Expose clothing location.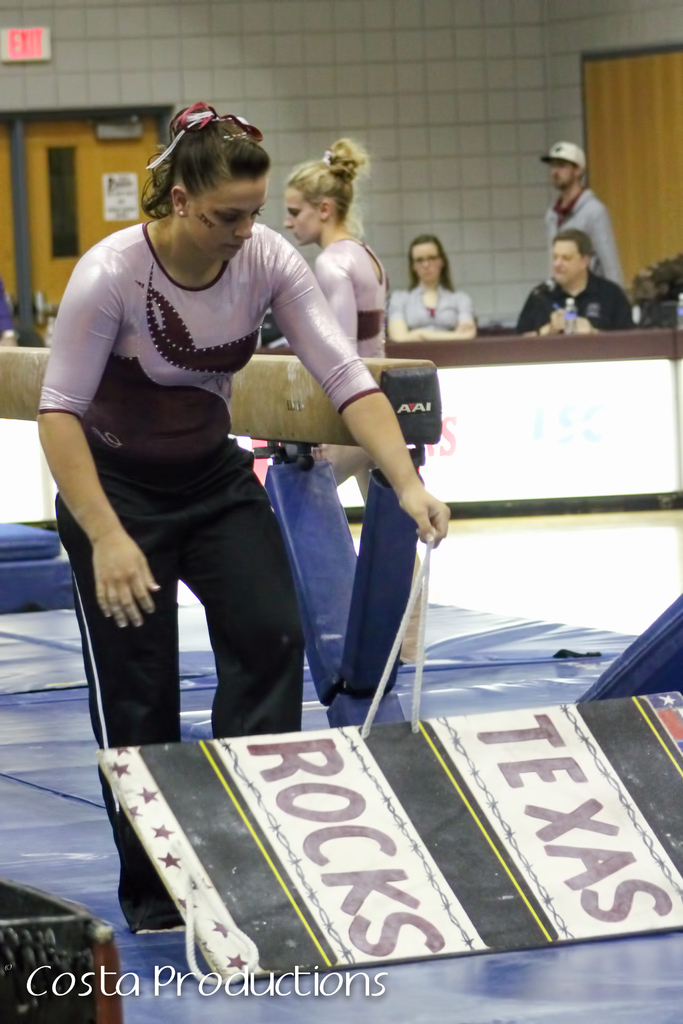
Exposed at detection(545, 194, 617, 257).
